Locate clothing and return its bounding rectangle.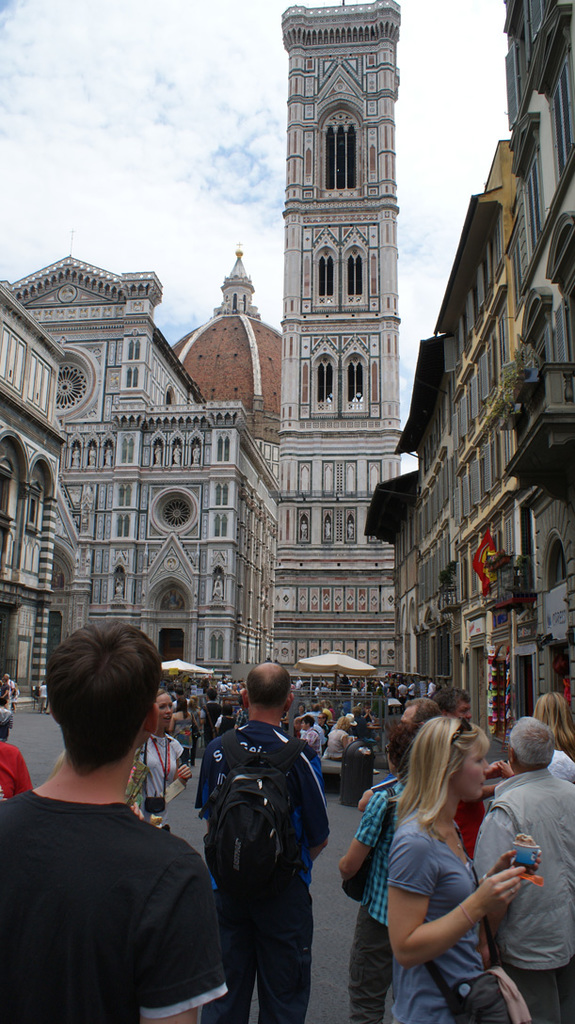
detection(304, 728, 320, 753).
